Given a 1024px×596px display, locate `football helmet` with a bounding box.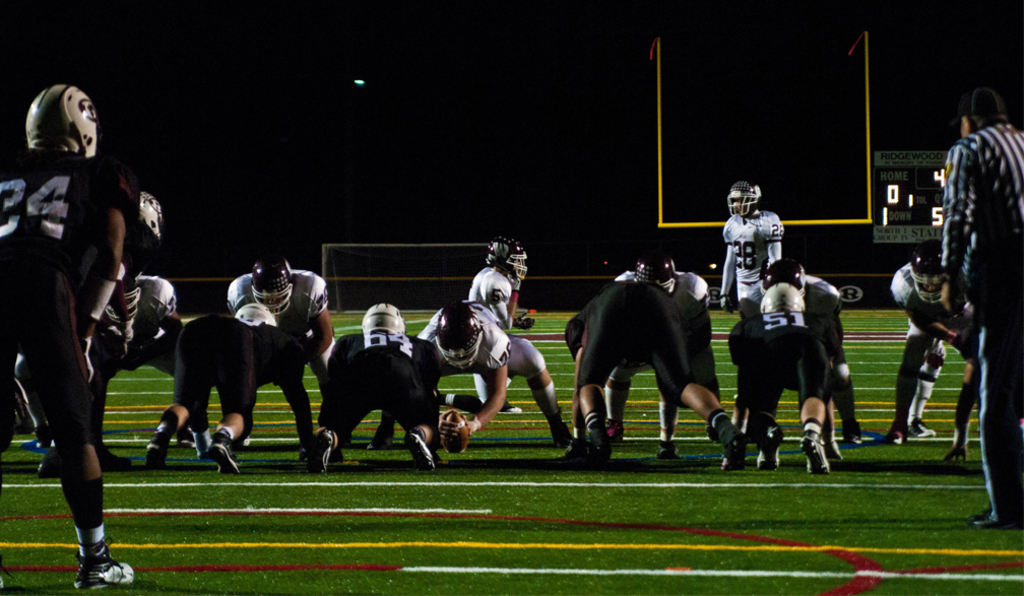
Located: left=235, top=303, right=273, bottom=327.
